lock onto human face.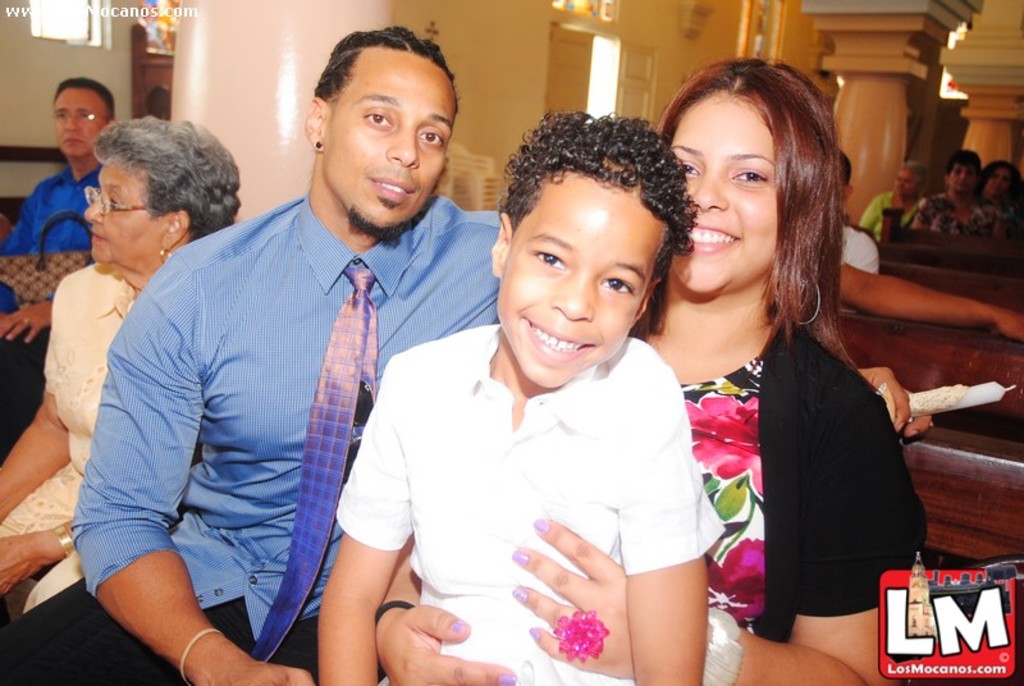
Locked: 664 92 783 297.
